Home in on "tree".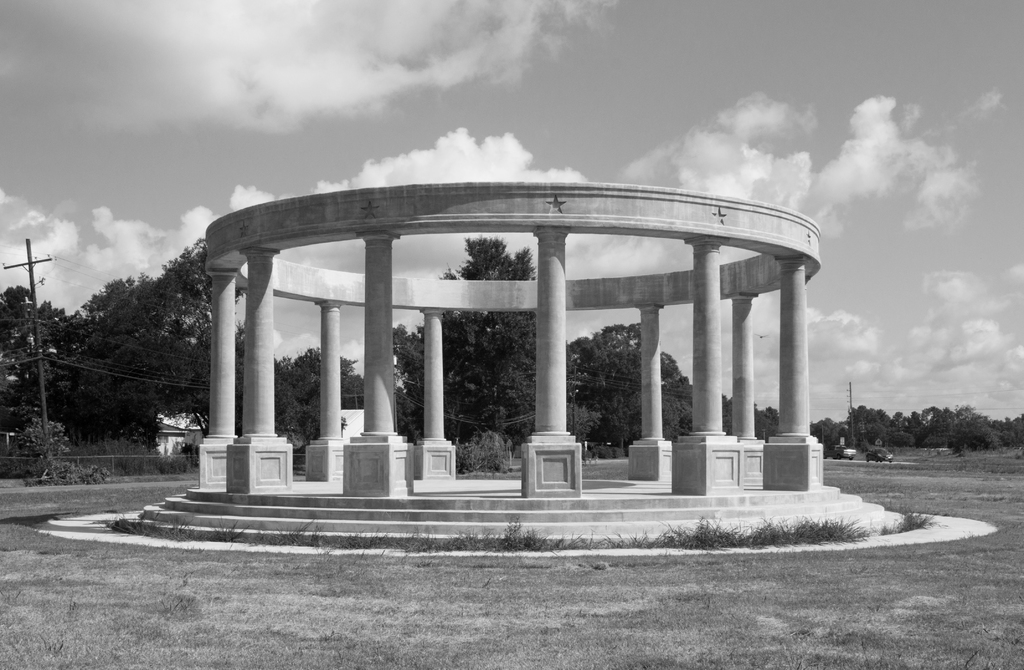
Homed in at detection(749, 404, 785, 438).
